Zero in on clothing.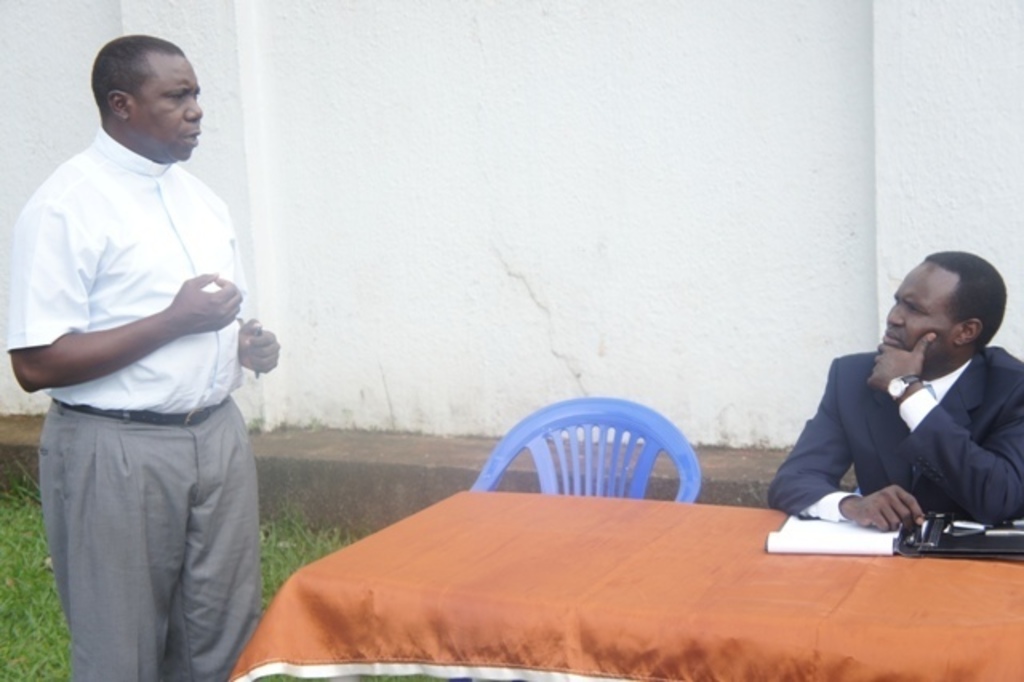
Zeroed in: (left=765, top=344, right=1022, bottom=516).
